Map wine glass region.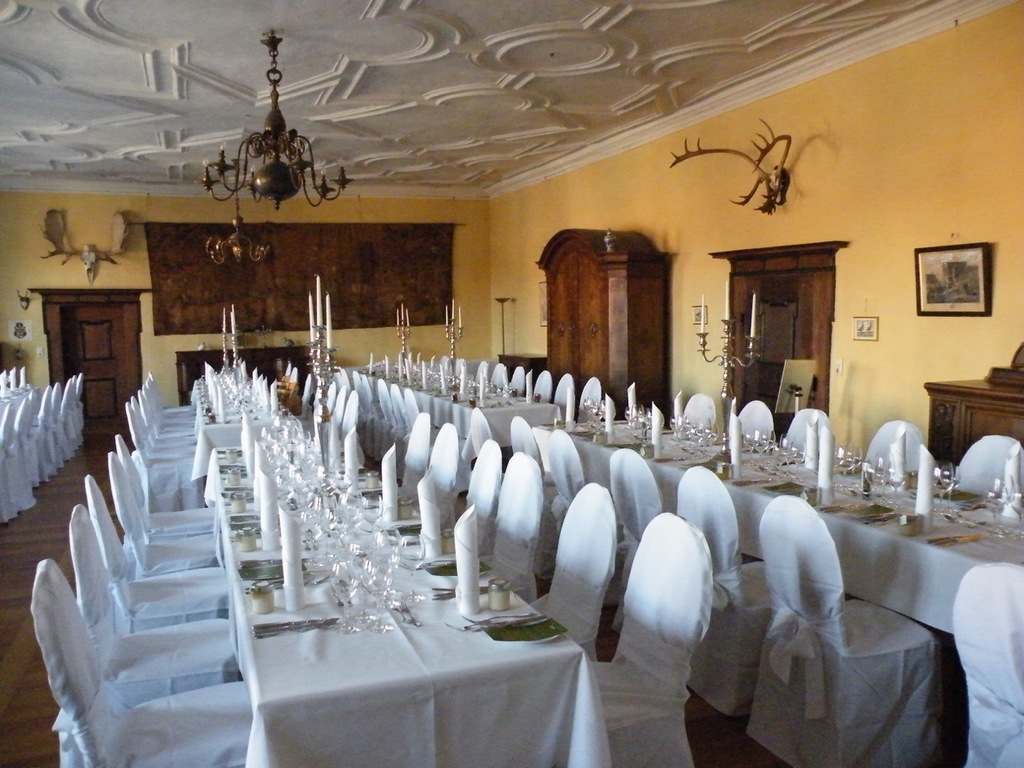
Mapped to <box>977,471,1015,543</box>.
